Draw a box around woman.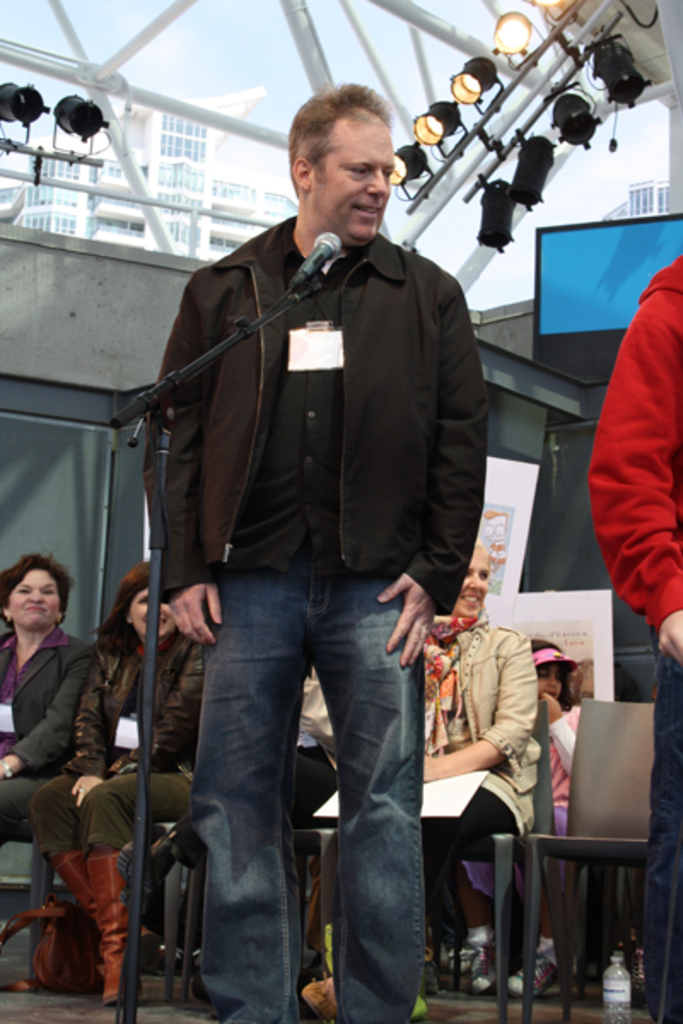
x1=295, y1=512, x2=543, y2=1009.
